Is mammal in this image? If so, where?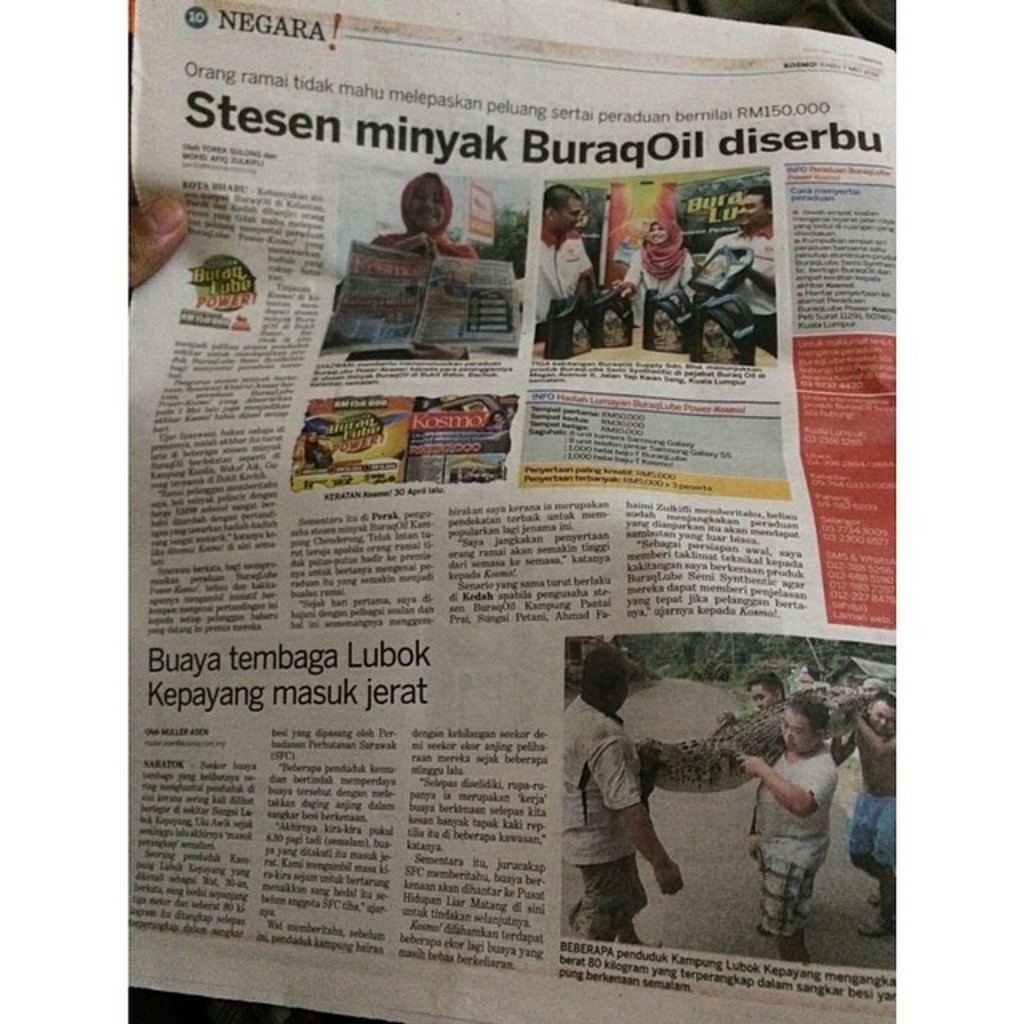
Yes, at bbox(744, 672, 792, 838).
